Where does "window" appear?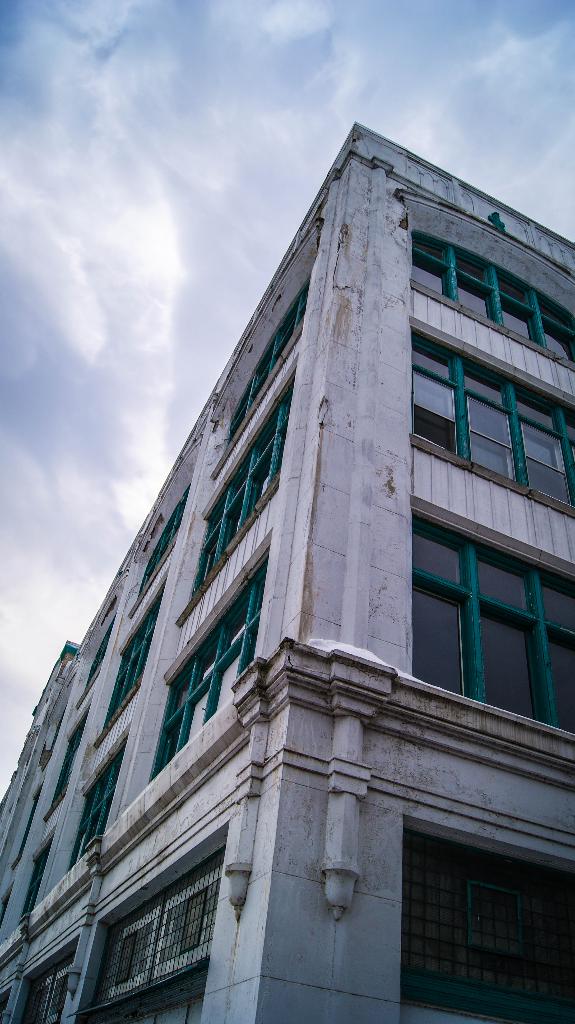
Appears at box(45, 704, 90, 820).
